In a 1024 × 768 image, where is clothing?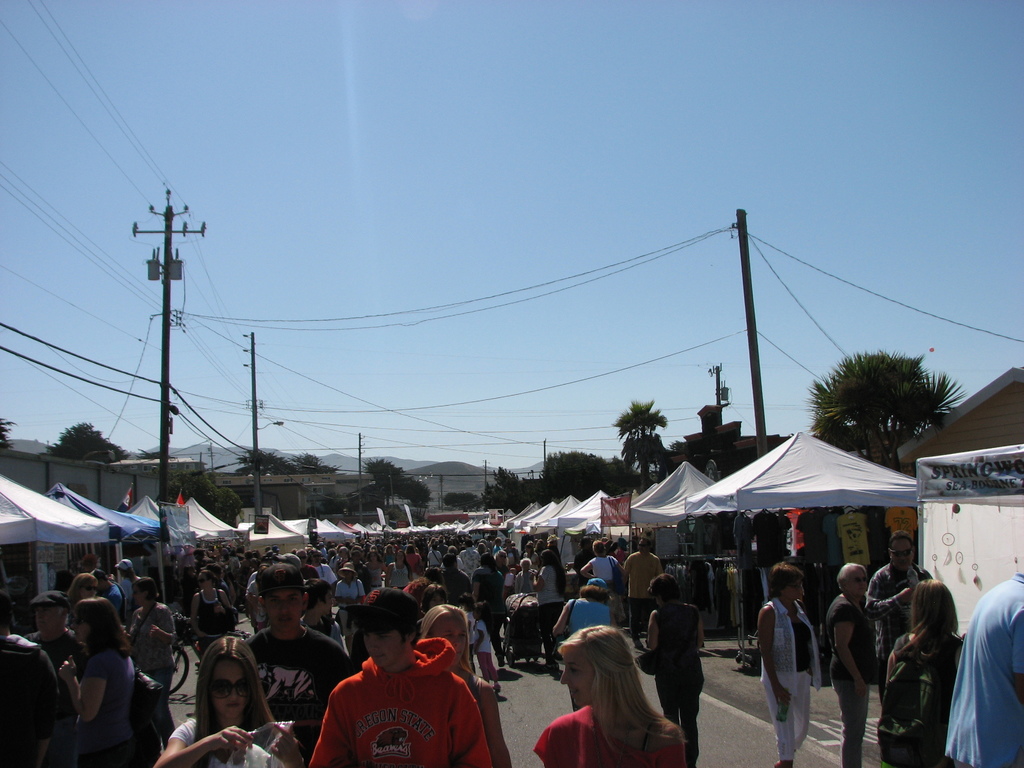
{"left": 863, "top": 563, "right": 940, "bottom": 682}.
